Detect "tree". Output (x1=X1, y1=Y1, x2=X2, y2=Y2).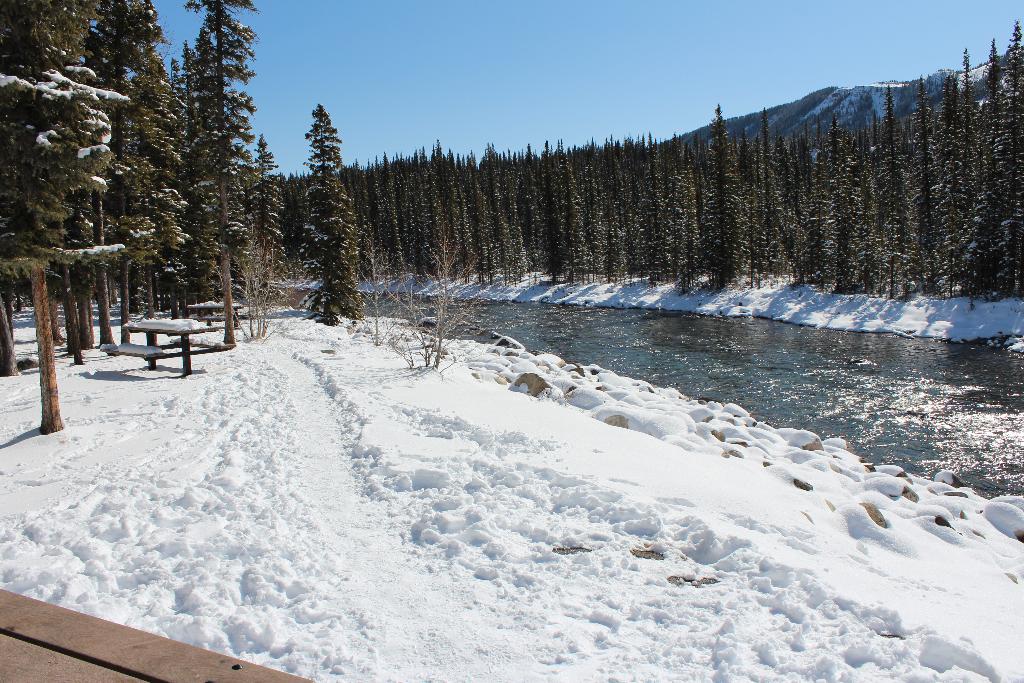
(x1=270, y1=117, x2=371, y2=337).
